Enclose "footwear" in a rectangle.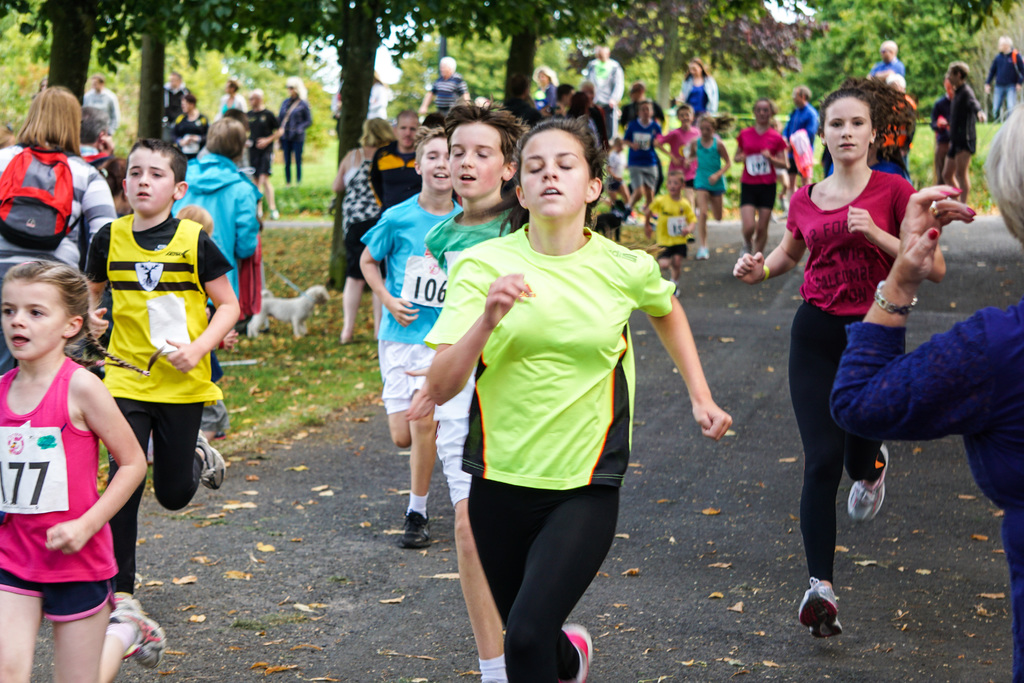
<box>845,445,885,519</box>.
